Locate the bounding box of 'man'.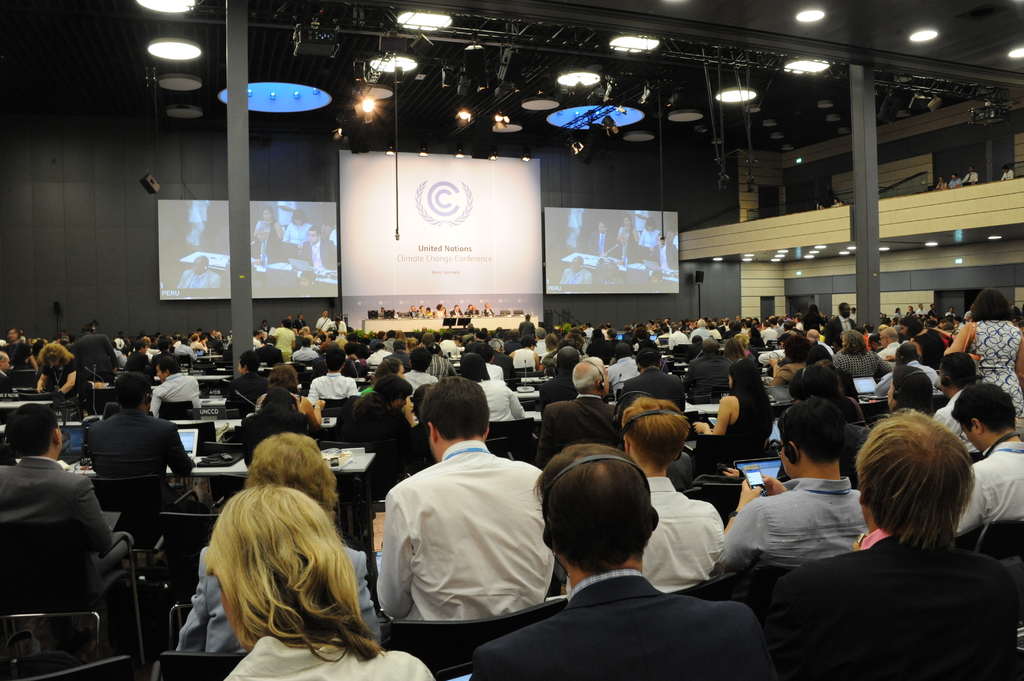
Bounding box: x1=952 y1=389 x2=1023 y2=533.
